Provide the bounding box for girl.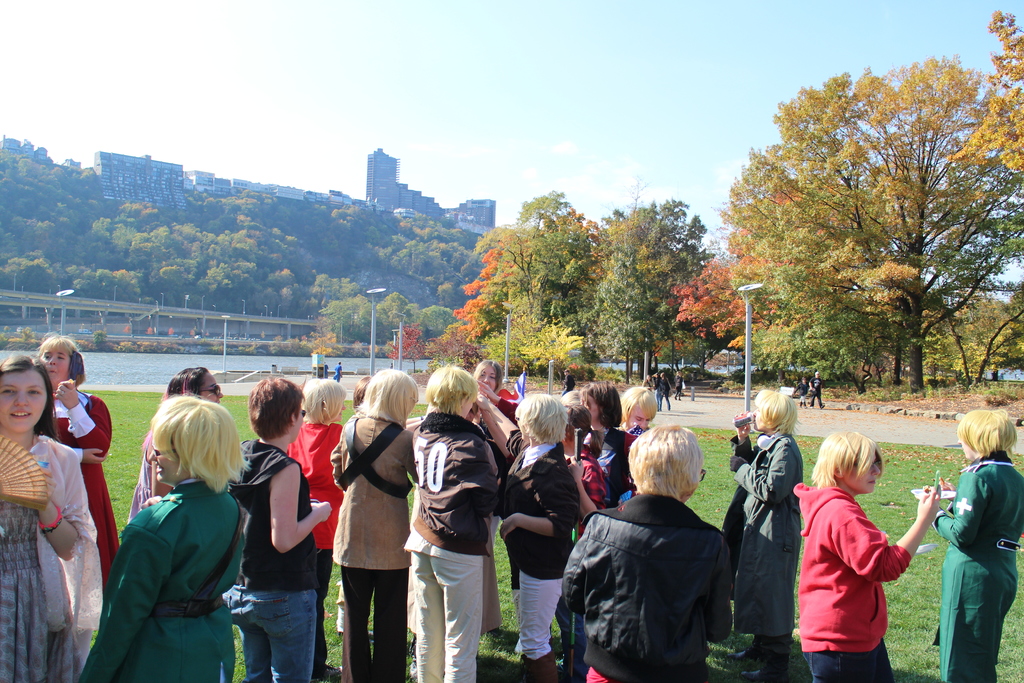
x1=578, y1=381, x2=639, y2=516.
